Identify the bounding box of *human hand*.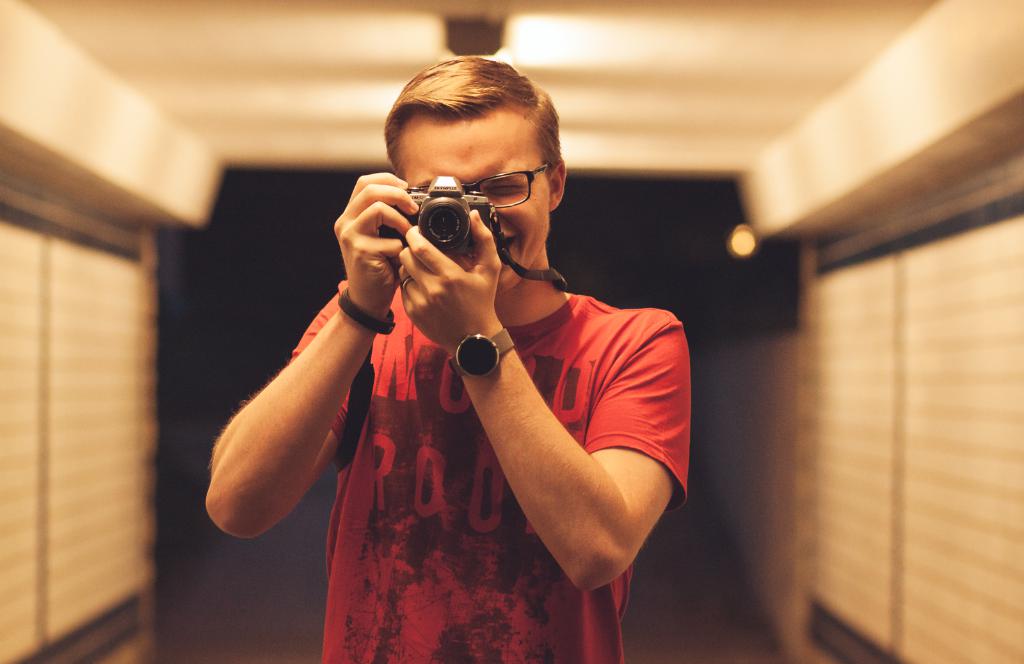
[394, 209, 505, 354].
